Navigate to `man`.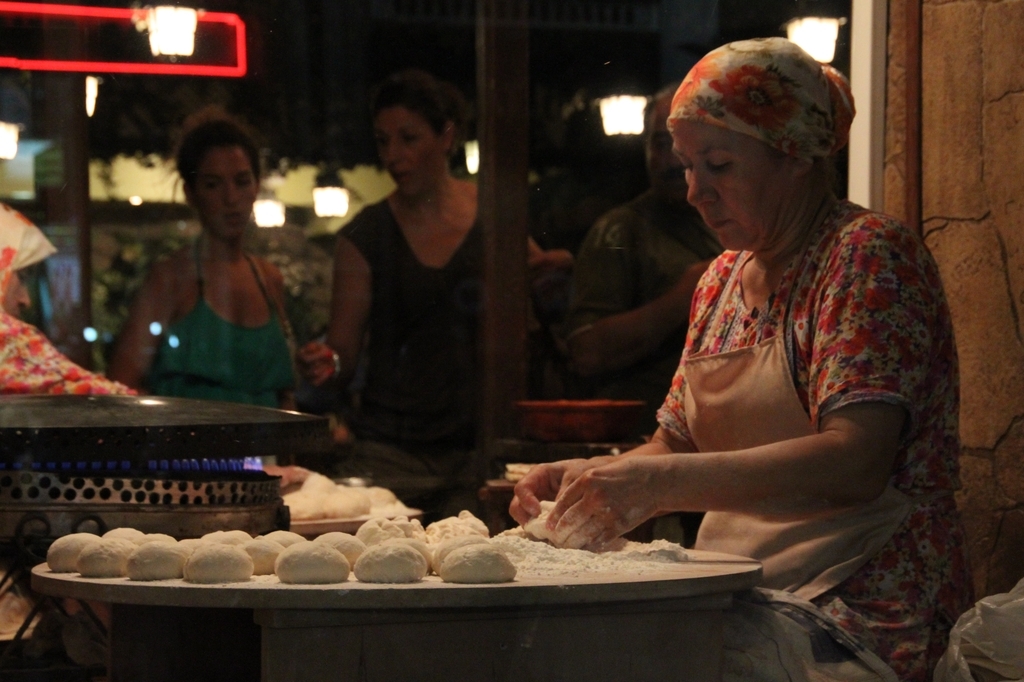
Navigation target: 555:74:730:392.
